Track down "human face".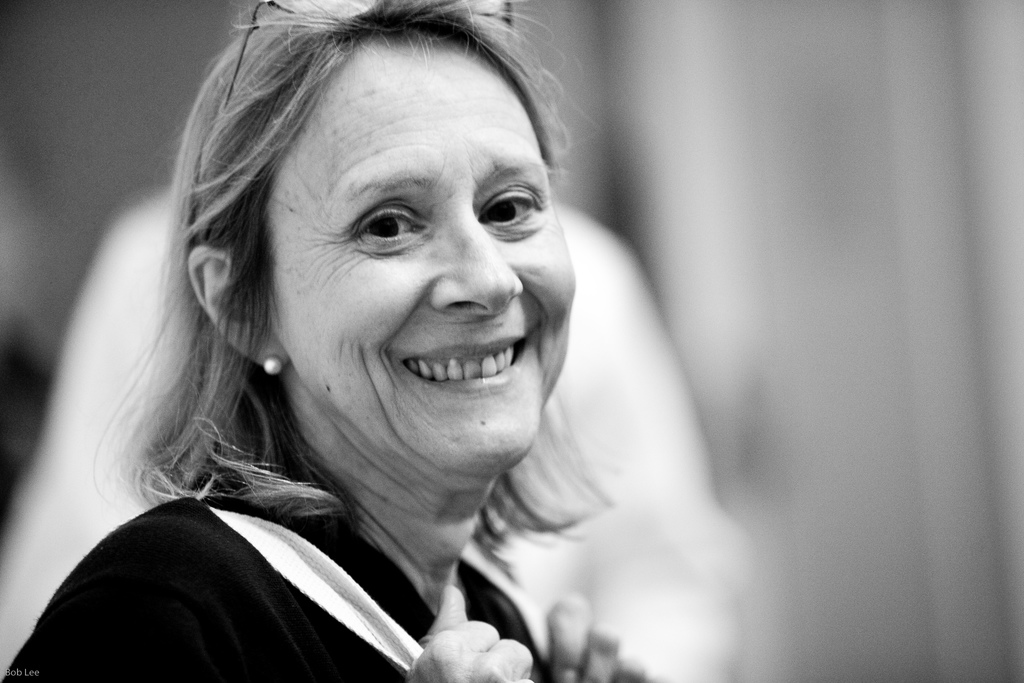
Tracked to bbox(271, 54, 576, 493).
